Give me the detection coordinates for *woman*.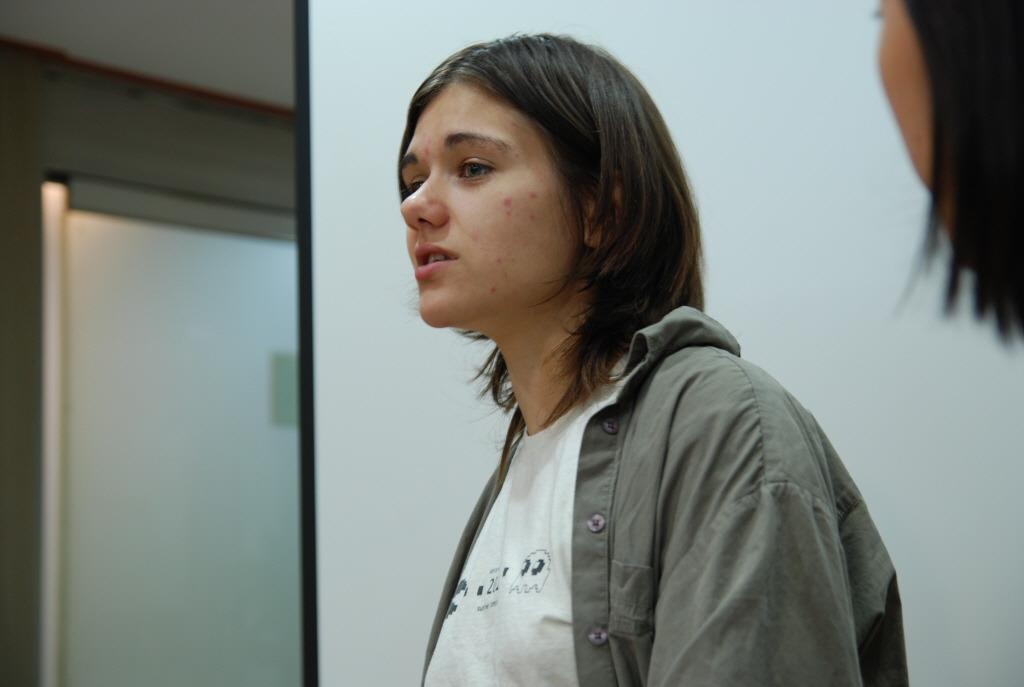
l=395, t=23, r=910, b=686.
